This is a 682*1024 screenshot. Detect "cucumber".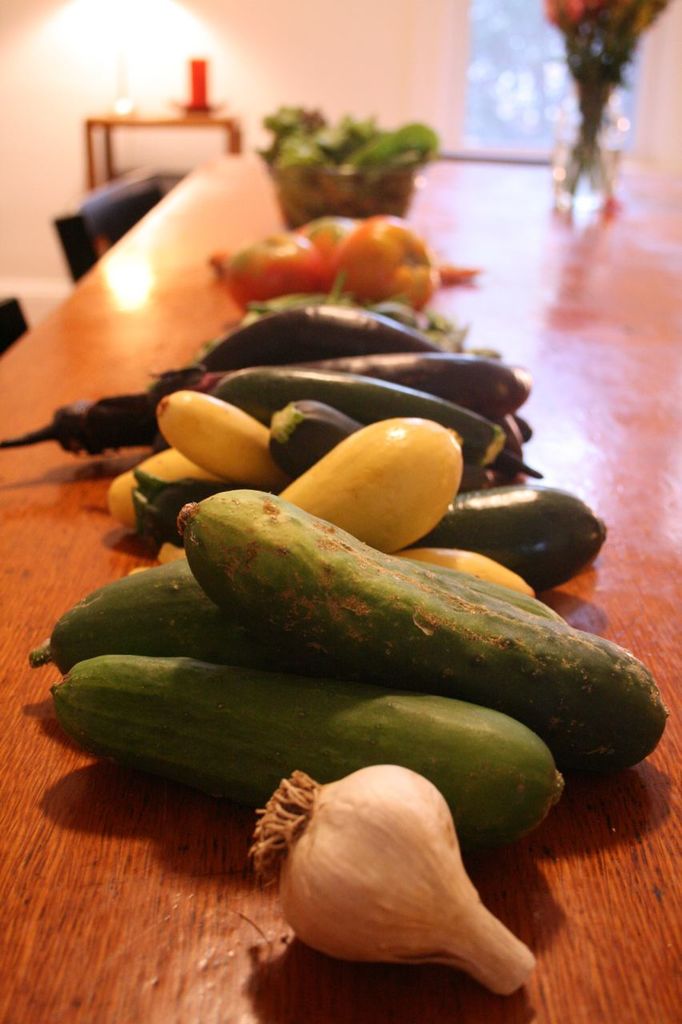
BBox(53, 647, 561, 850).
